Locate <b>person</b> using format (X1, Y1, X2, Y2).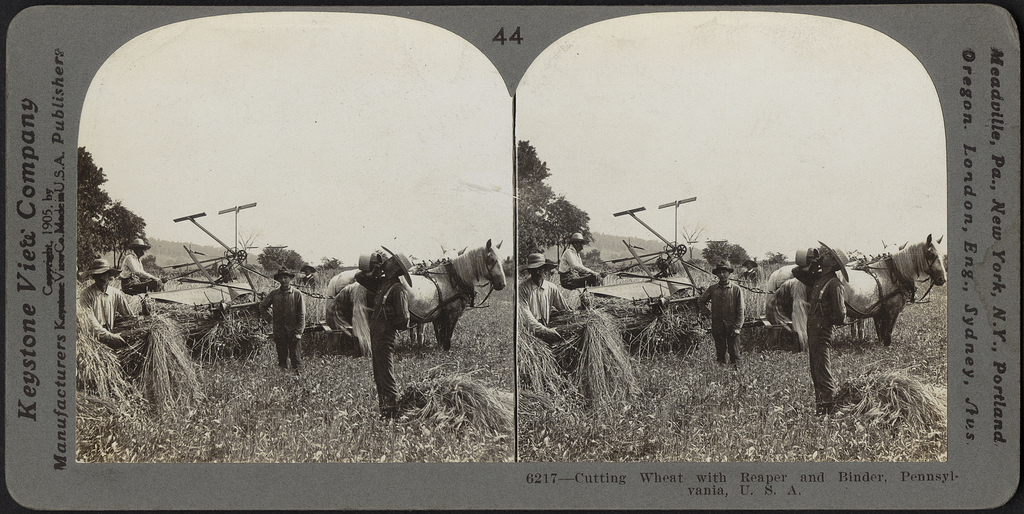
(72, 257, 150, 351).
